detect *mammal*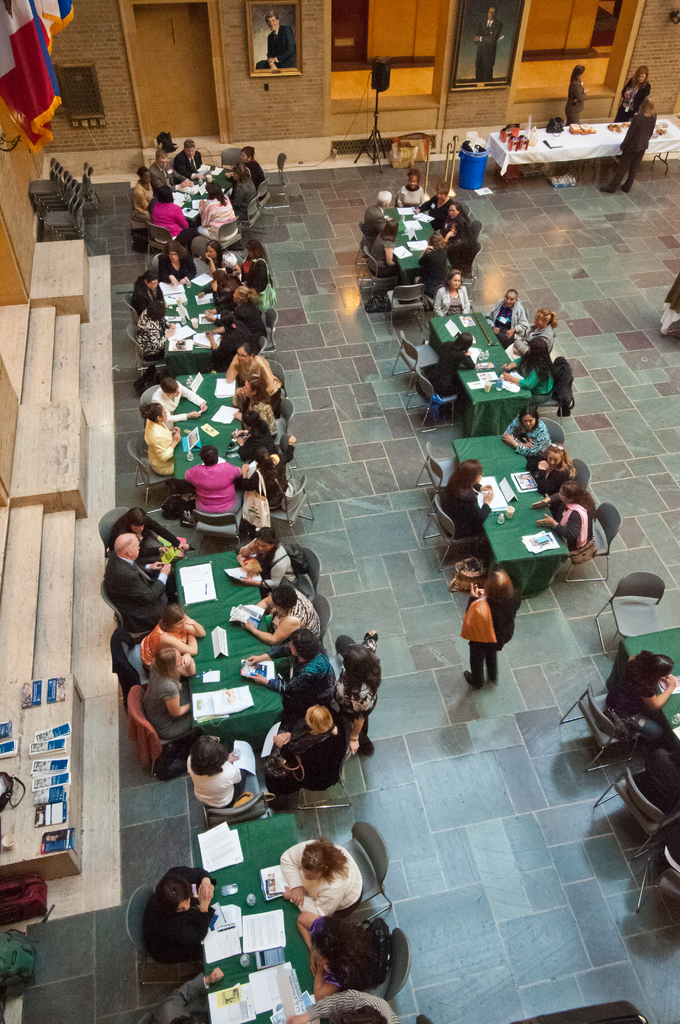
134:166:152:211
